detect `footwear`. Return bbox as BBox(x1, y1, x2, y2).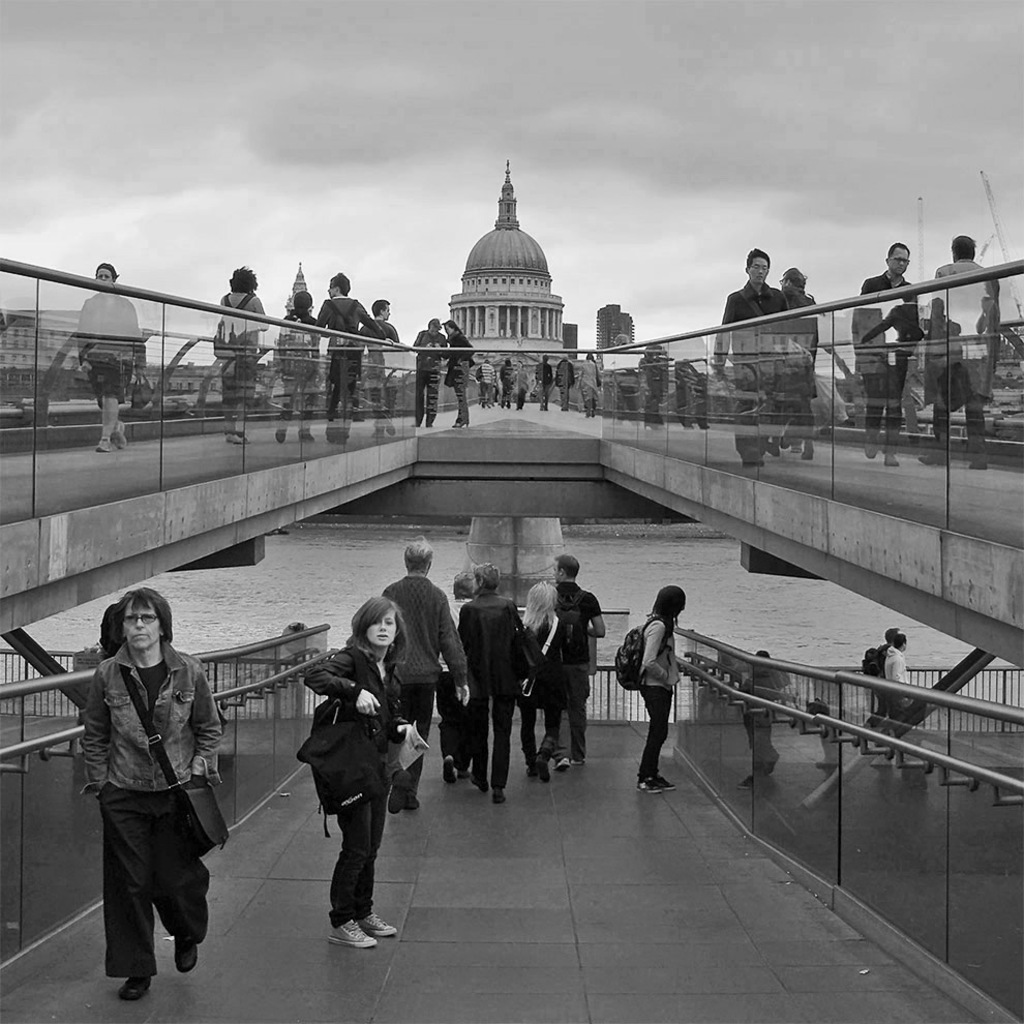
BBox(178, 936, 200, 970).
